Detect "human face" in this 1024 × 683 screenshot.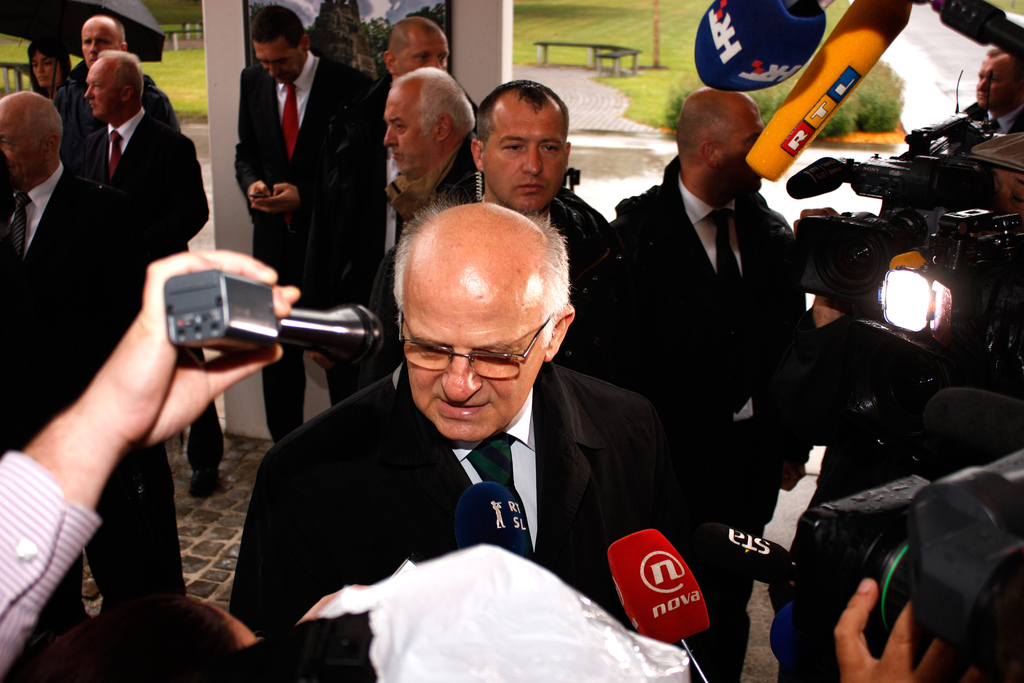
Detection: 30:53:61:86.
